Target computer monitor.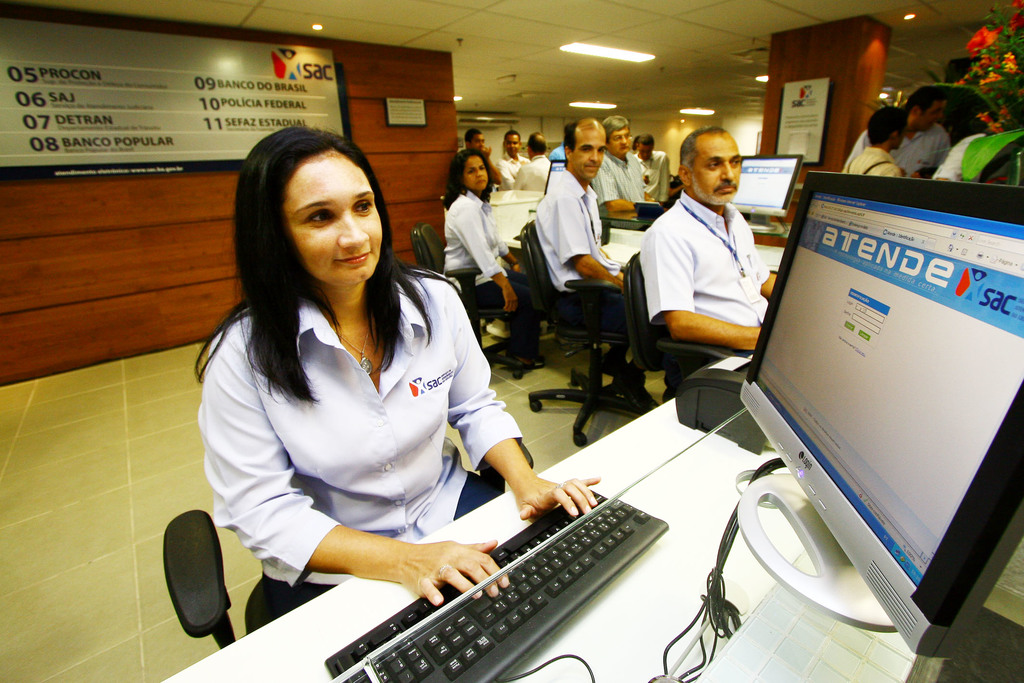
Target region: rect(735, 183, 1023, 661).
